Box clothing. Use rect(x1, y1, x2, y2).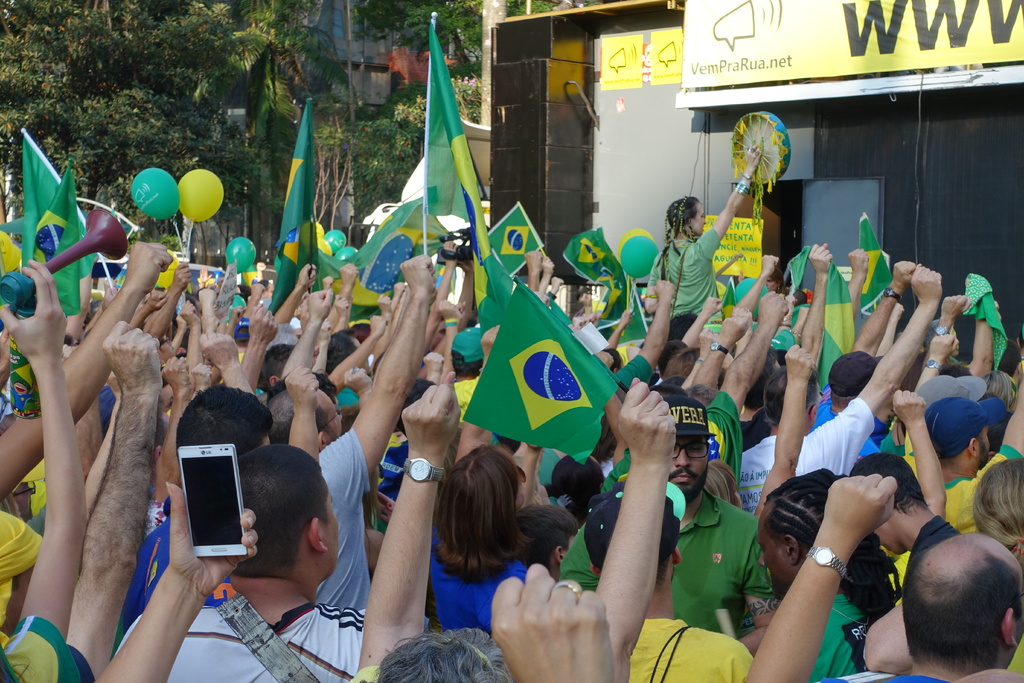
rect(810, 597, 869, 682).
